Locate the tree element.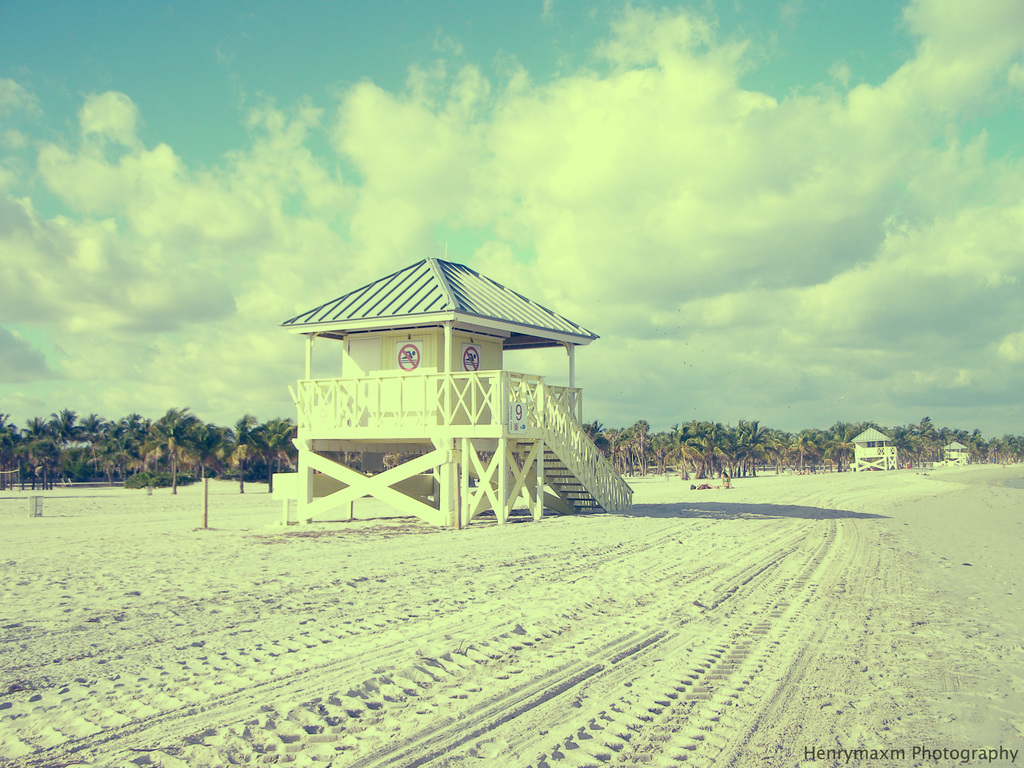
Element bbox: bbox=(109, 419, 124, 451).
